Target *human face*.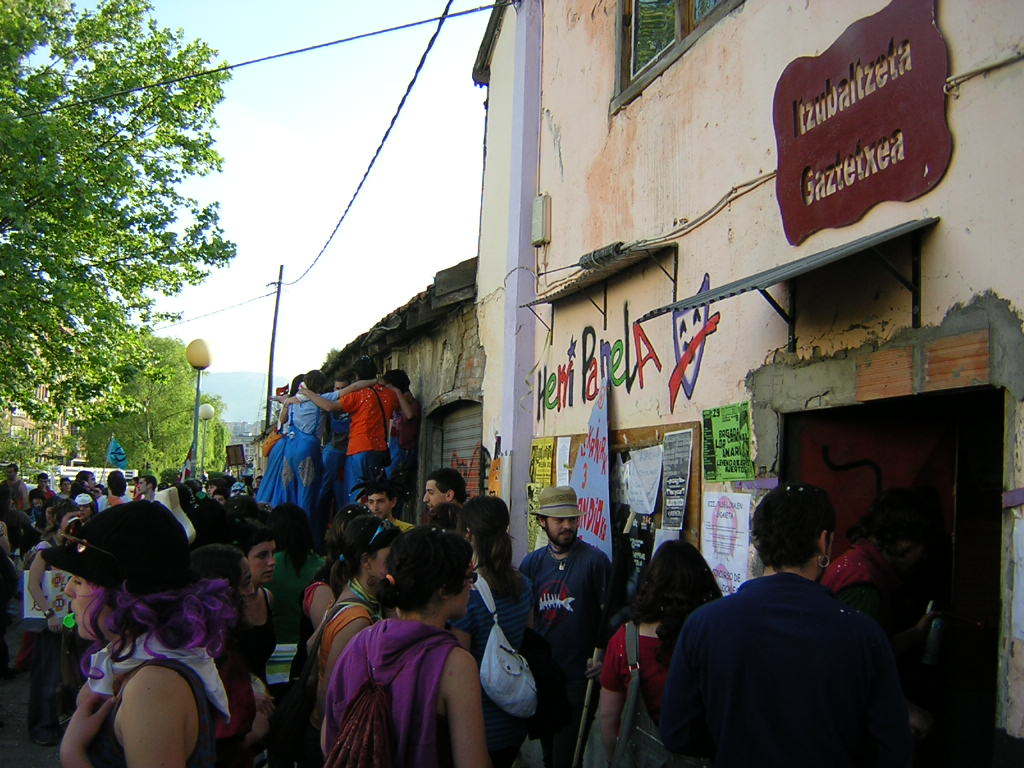
Target region: region(373, 501, 388, 508).
